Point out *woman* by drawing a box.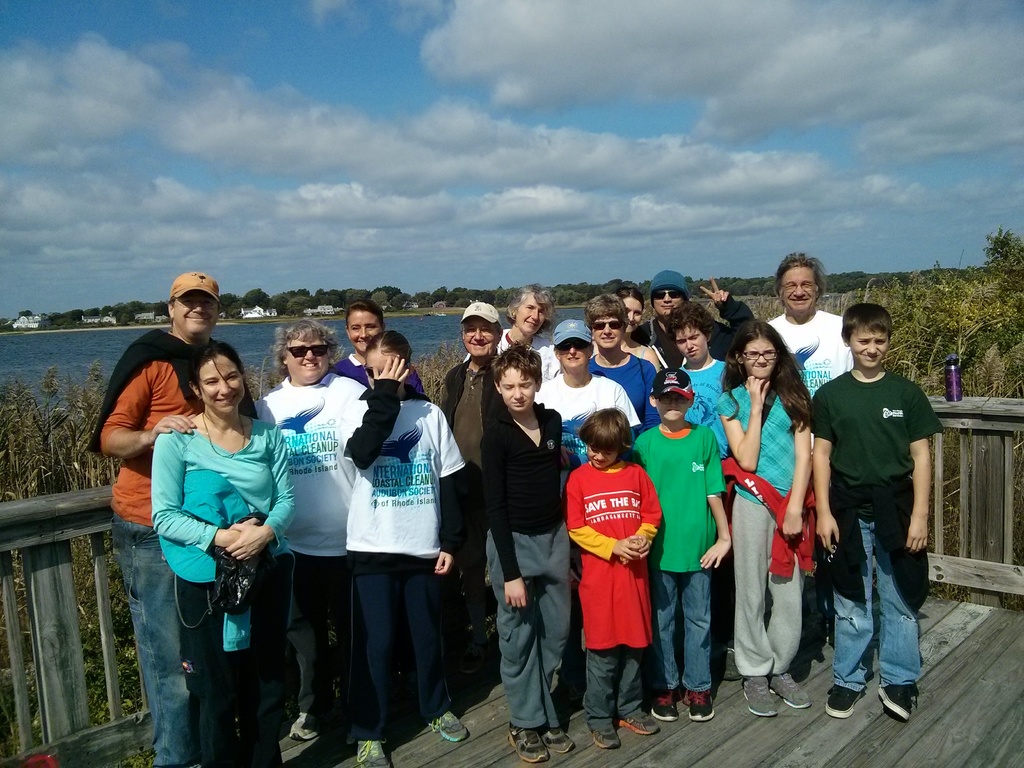
detection(138, 313, 298, 762).
